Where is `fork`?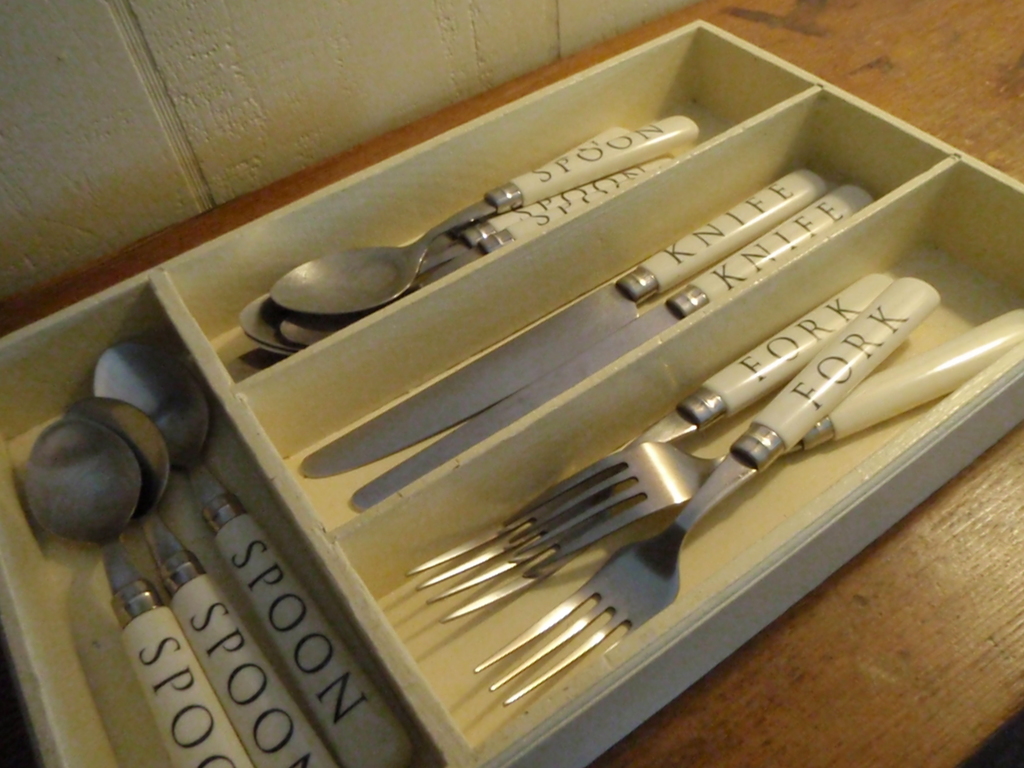
left=404, top=271, right=894, bottom=625.
